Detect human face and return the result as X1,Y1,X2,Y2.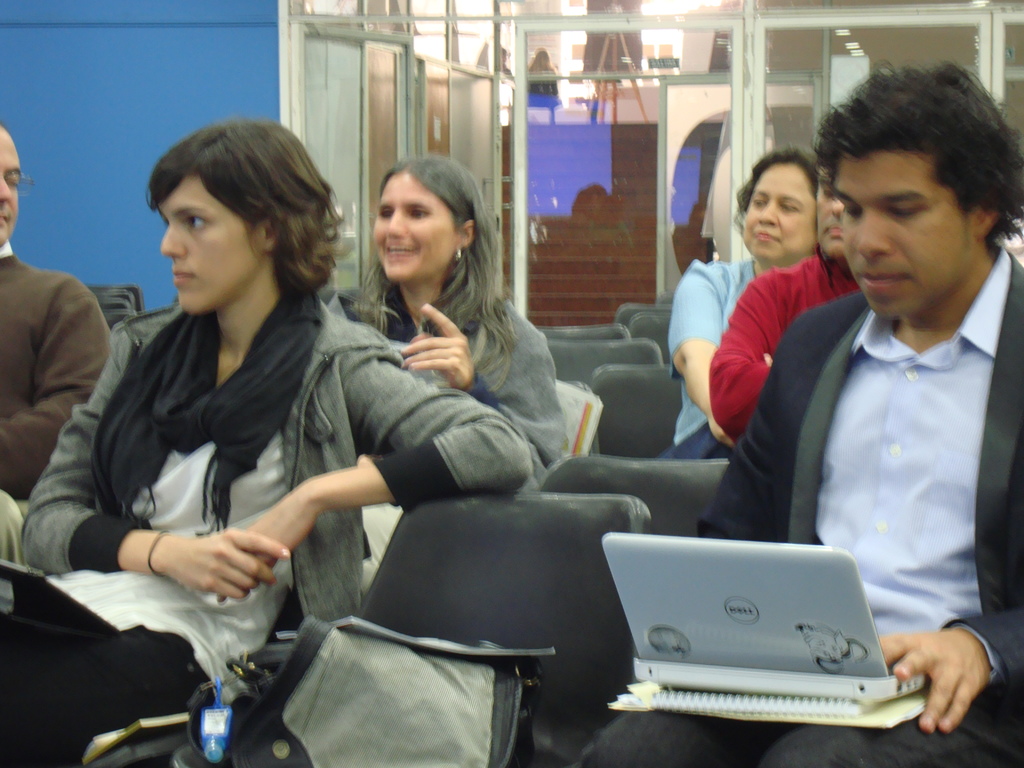
0,127,21,243.
